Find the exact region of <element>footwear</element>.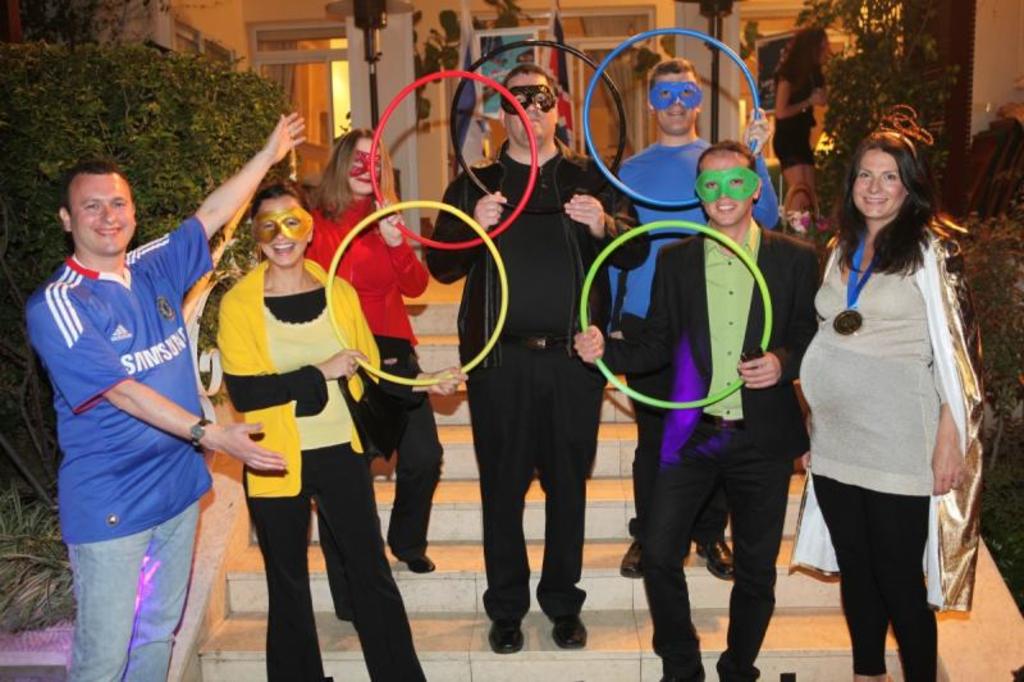
Exact region: box(552, 614, 586, 649).
